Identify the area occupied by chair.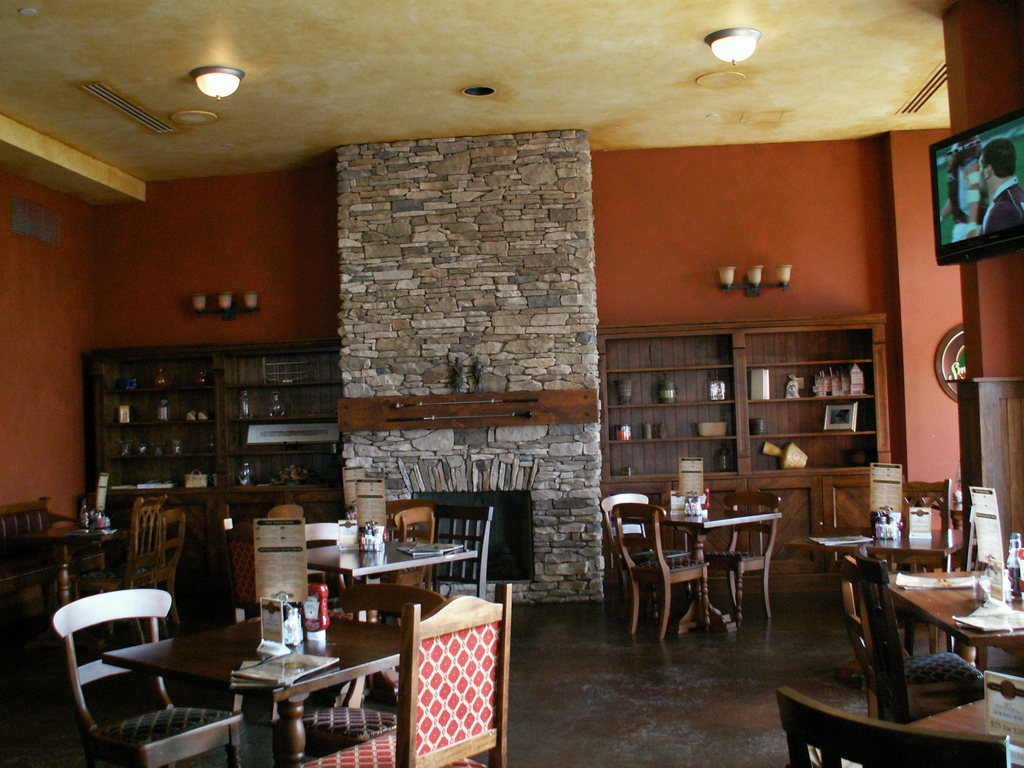
Area: box(845, 543, 995, 728).
